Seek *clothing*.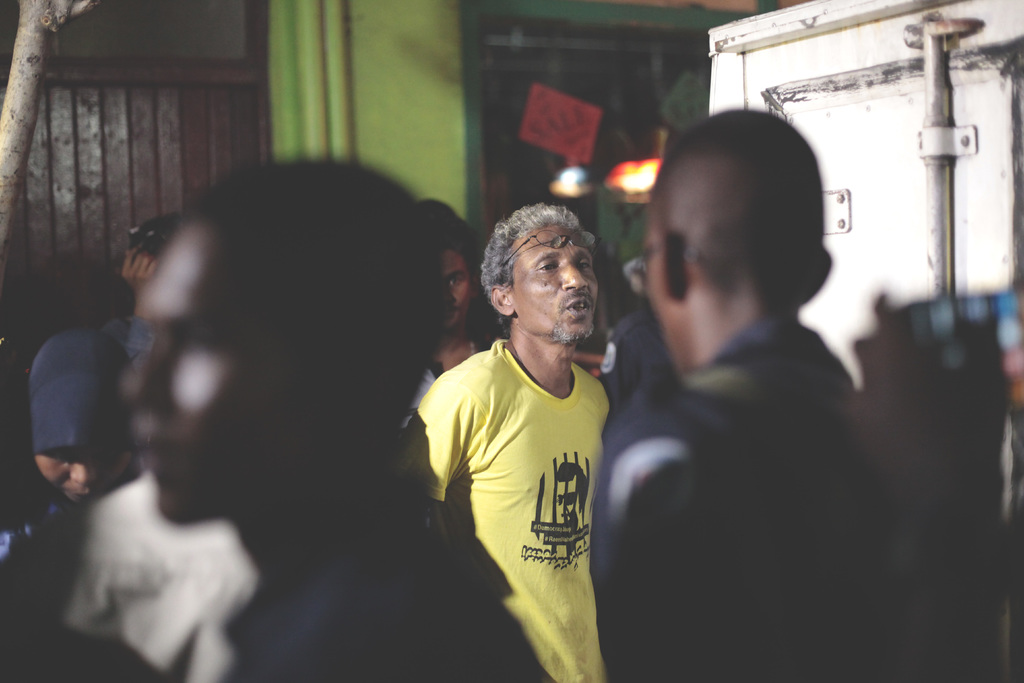
bbox=(460, 305, 632, 580).
